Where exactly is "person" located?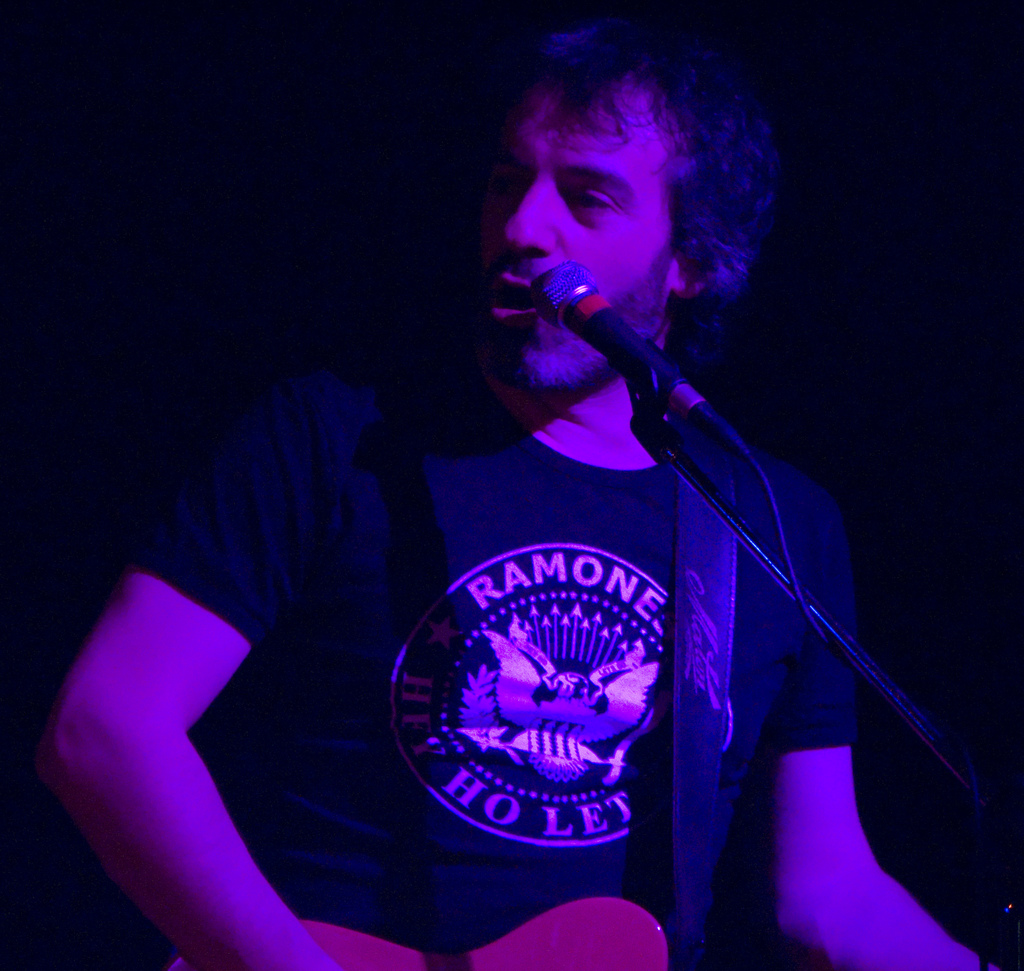
Its bounding box is bbox(38, 19, 1001, 970).
